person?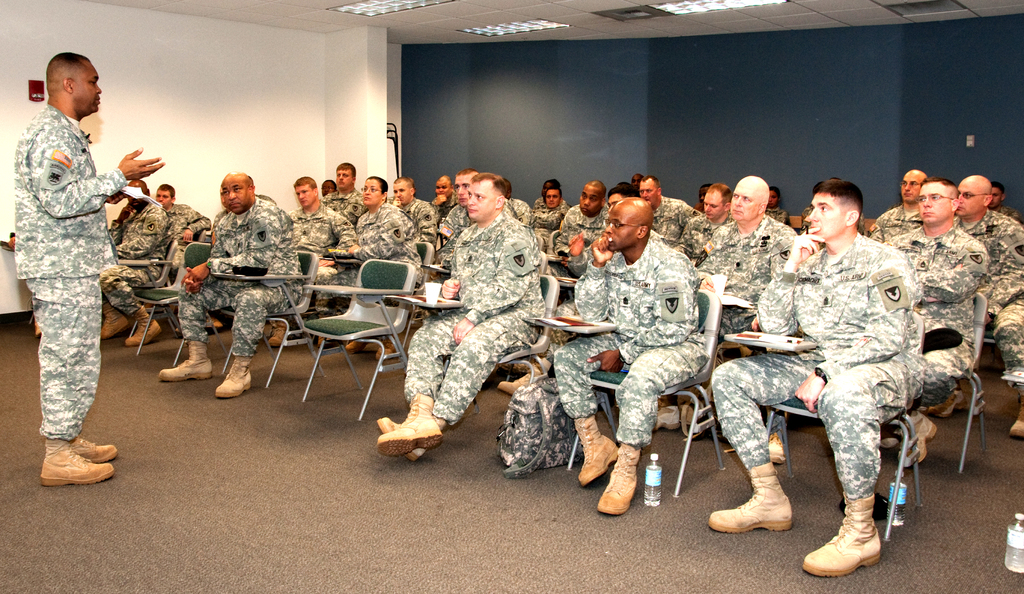
detection(16, 40, 133, 486)
